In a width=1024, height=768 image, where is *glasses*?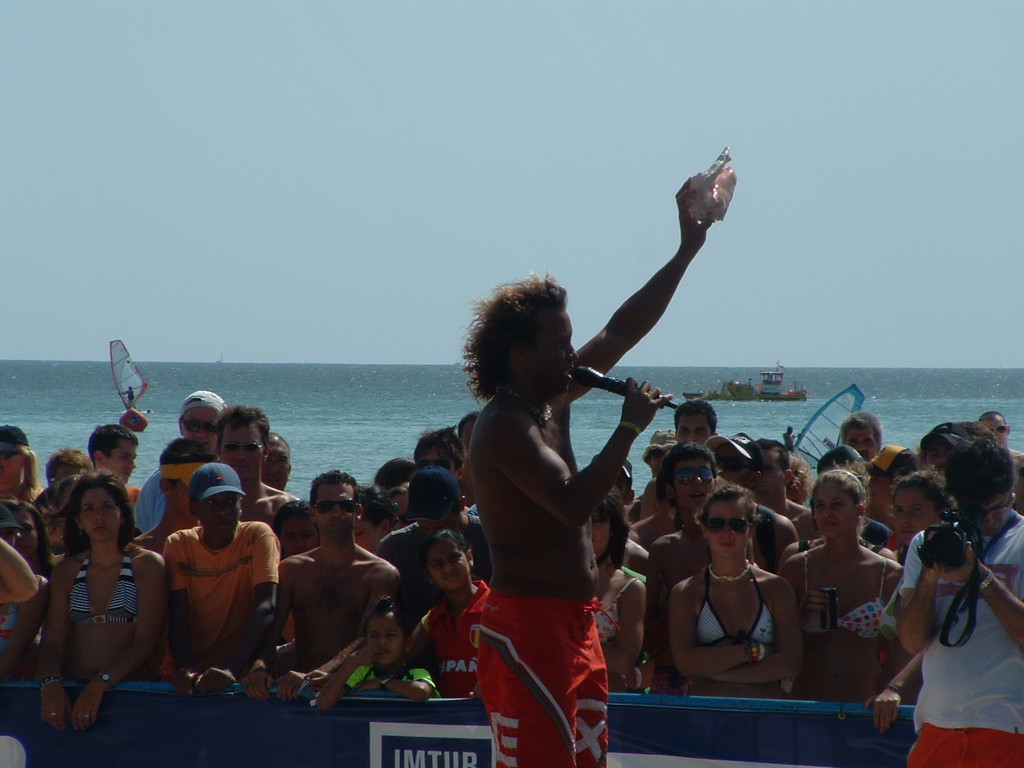
Rect(988, 426, 1009, 431).
